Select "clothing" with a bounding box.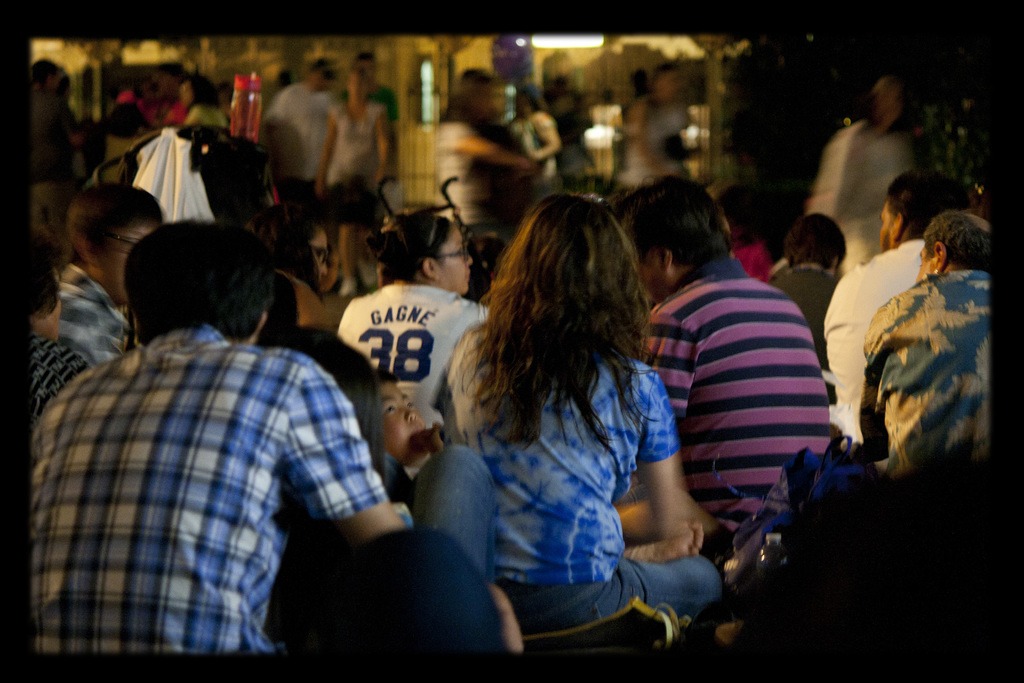
(25,325,81,404).
